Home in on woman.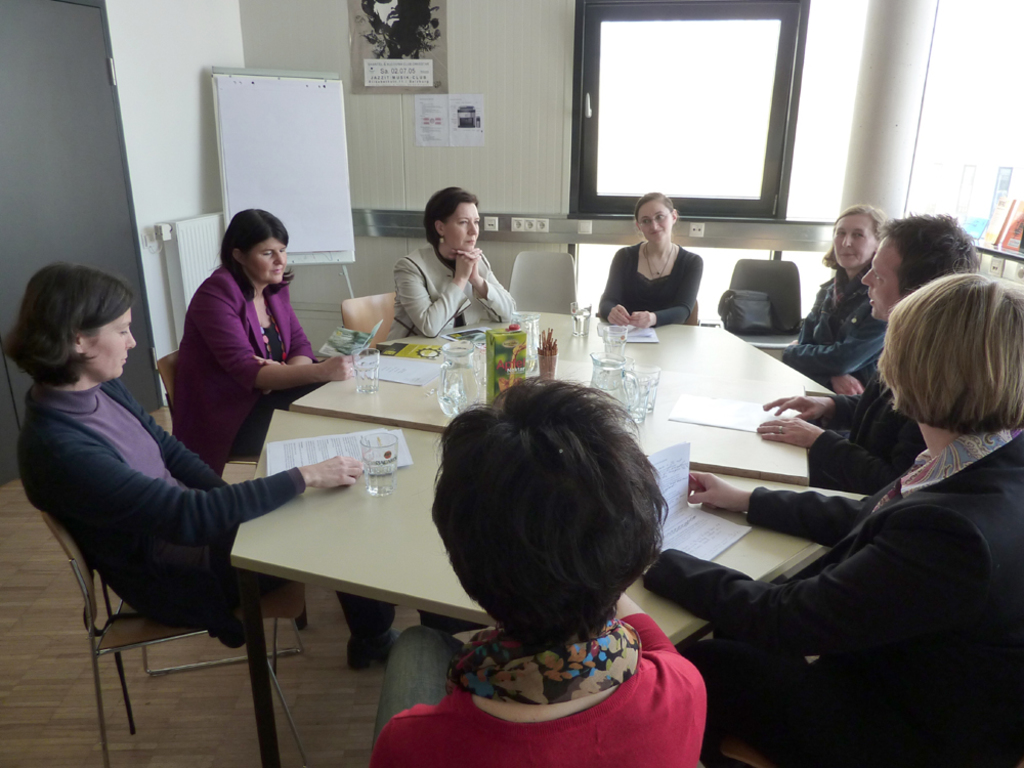
Homed in at Rect(631, 271, 1023, 766).
